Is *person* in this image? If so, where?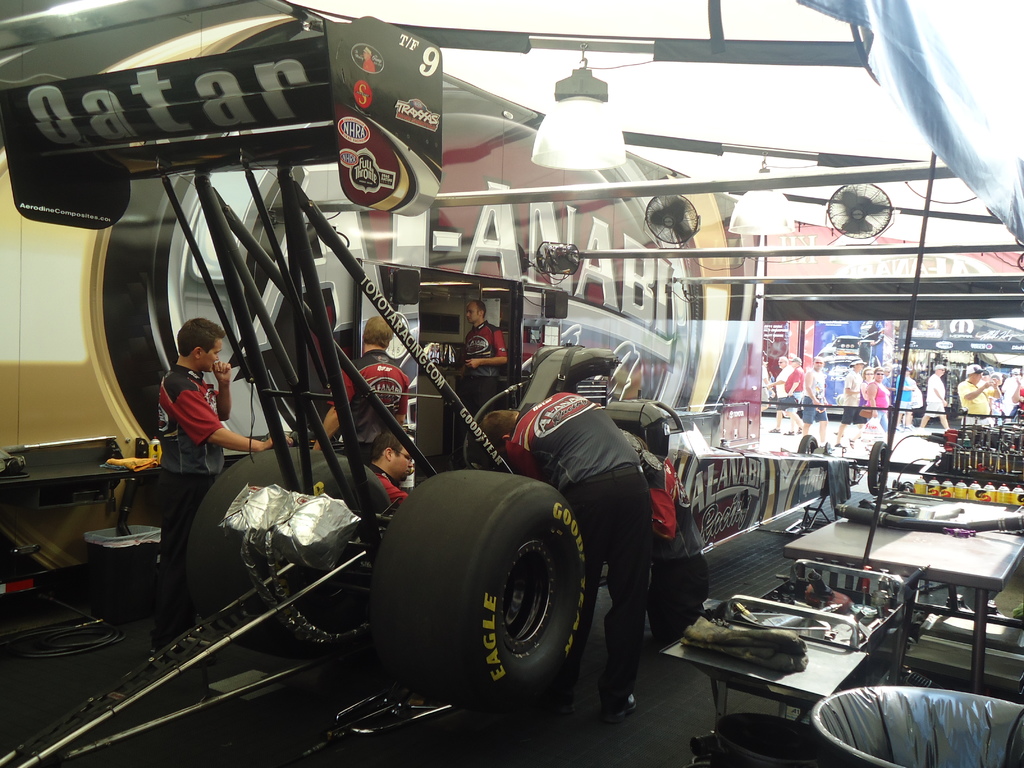
Yes, at [x1=761, y1=342, x2=783, y2=405].
